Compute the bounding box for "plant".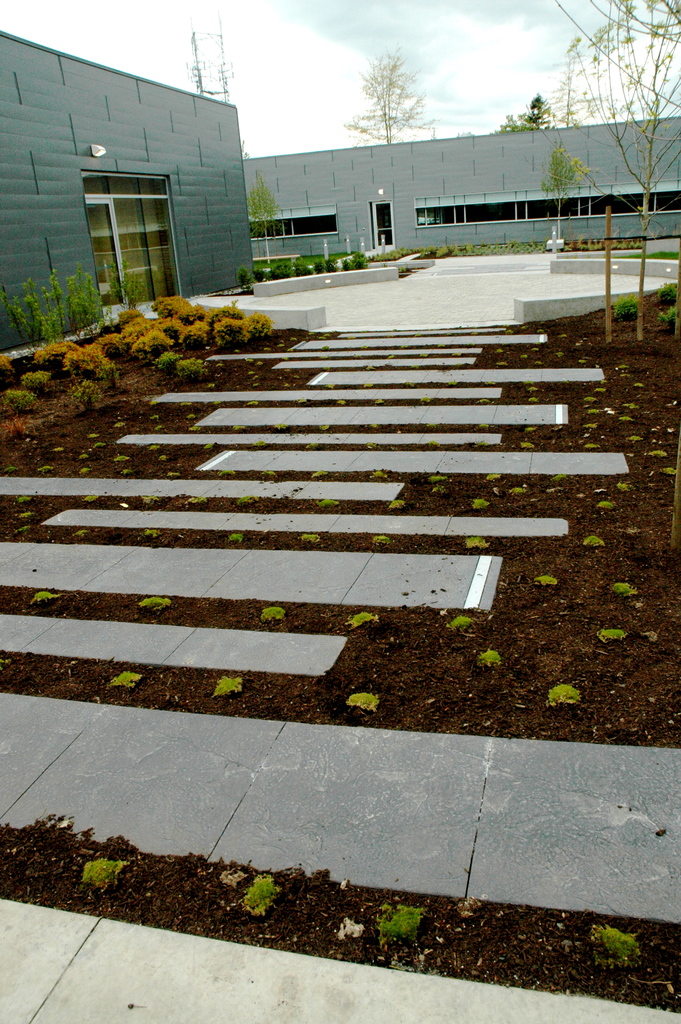
119,315,149,341.
